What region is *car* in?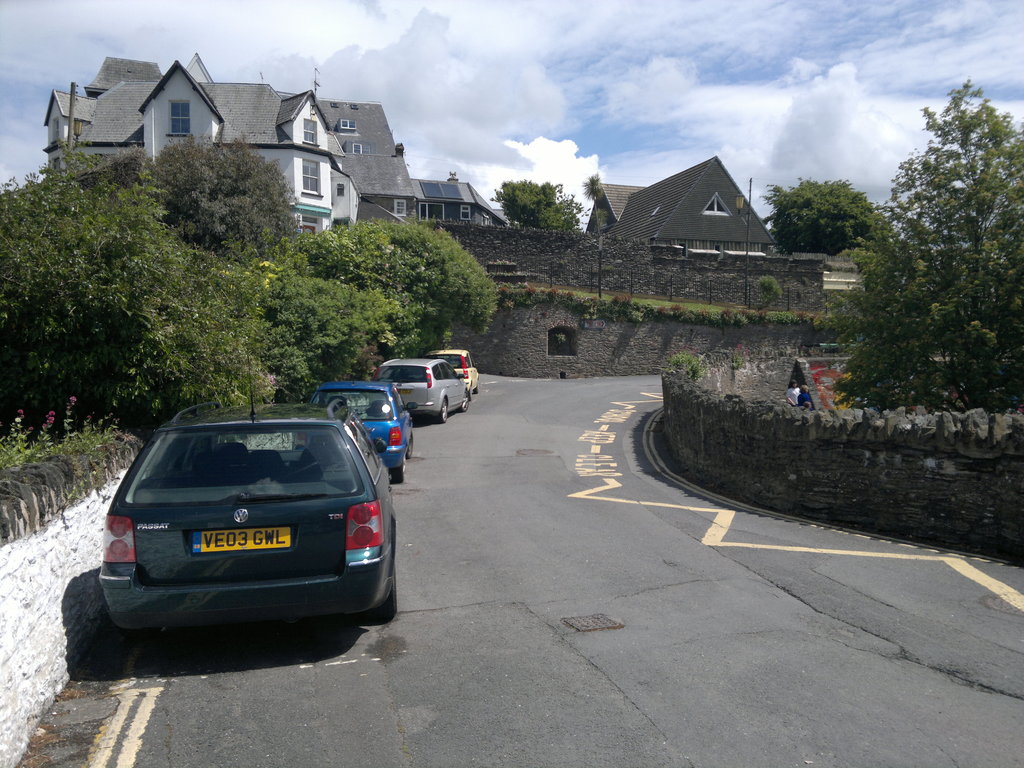
426:348:480:399.
